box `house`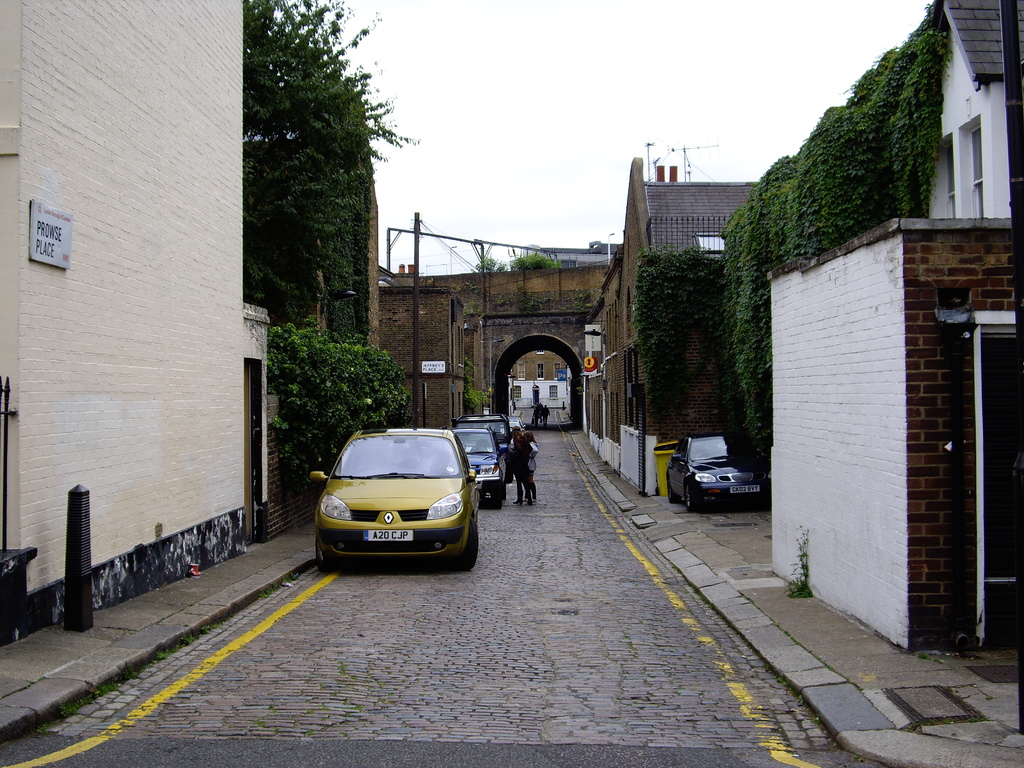
l=370, t=249, r=624, b=436
